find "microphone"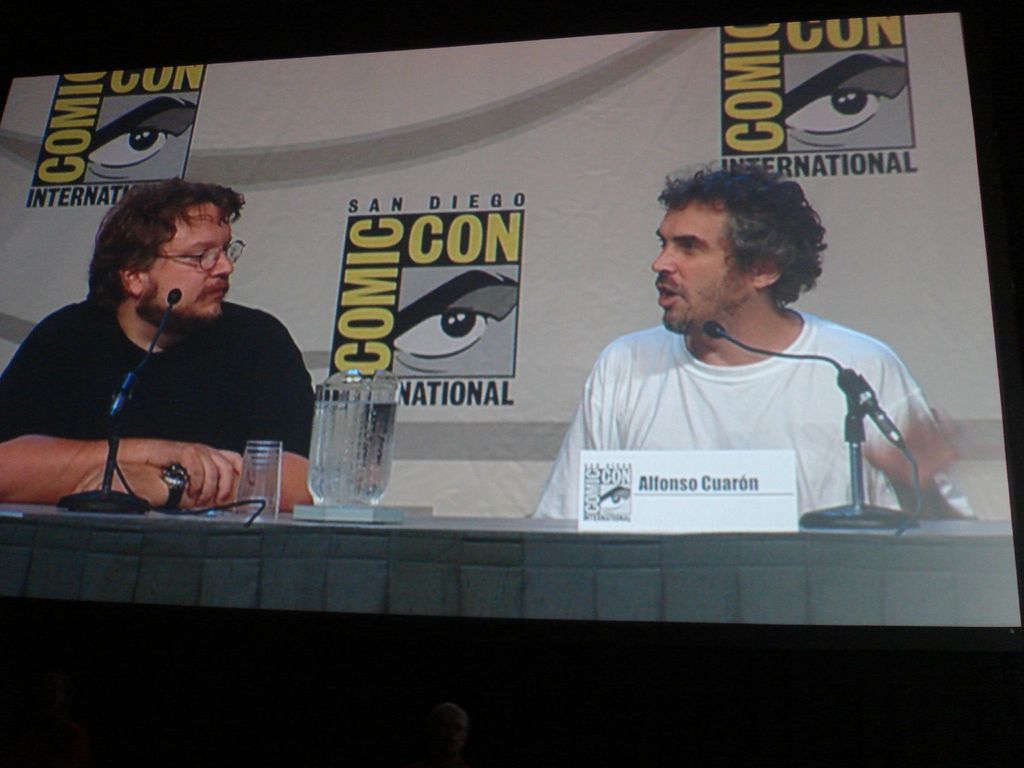
[127, 279, 191, 383]
